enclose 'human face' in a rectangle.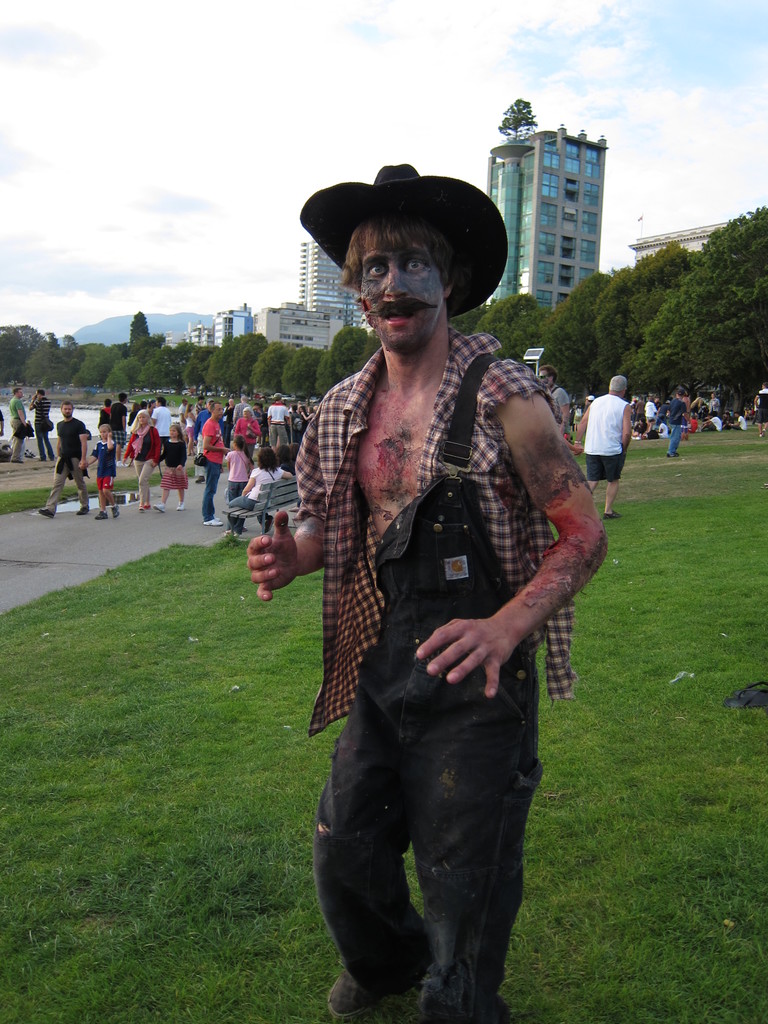
region(534, 367, 554, 391).
